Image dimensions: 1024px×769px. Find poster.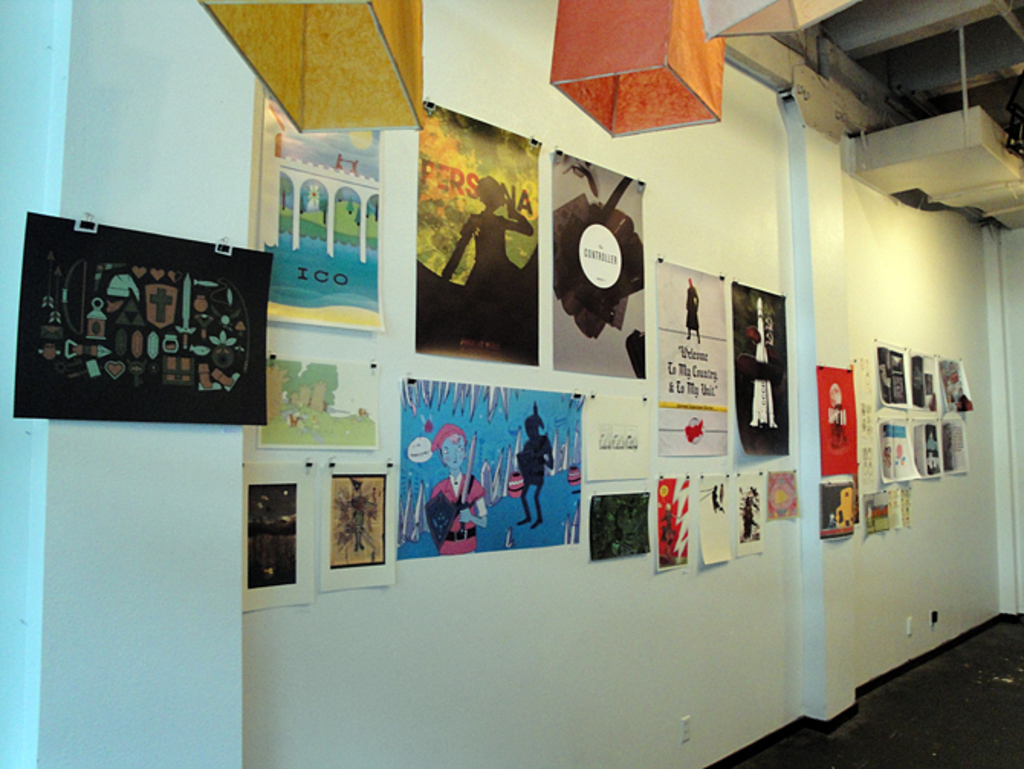
detection(764, 472, 802, 515).
